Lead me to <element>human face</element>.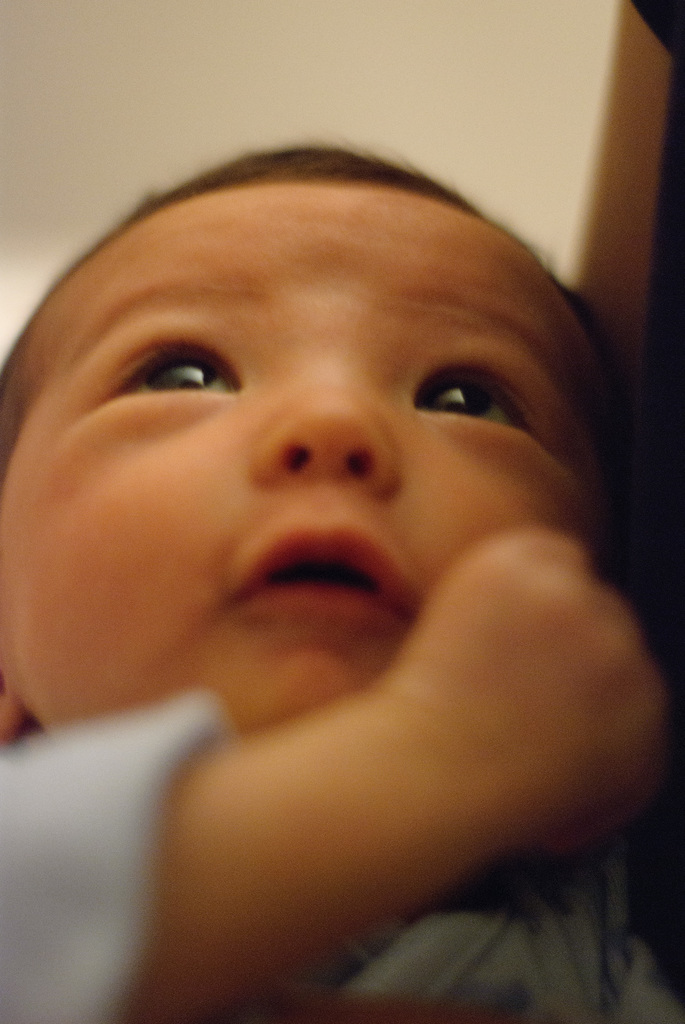
Lead to 0, 184, 608, 739.
